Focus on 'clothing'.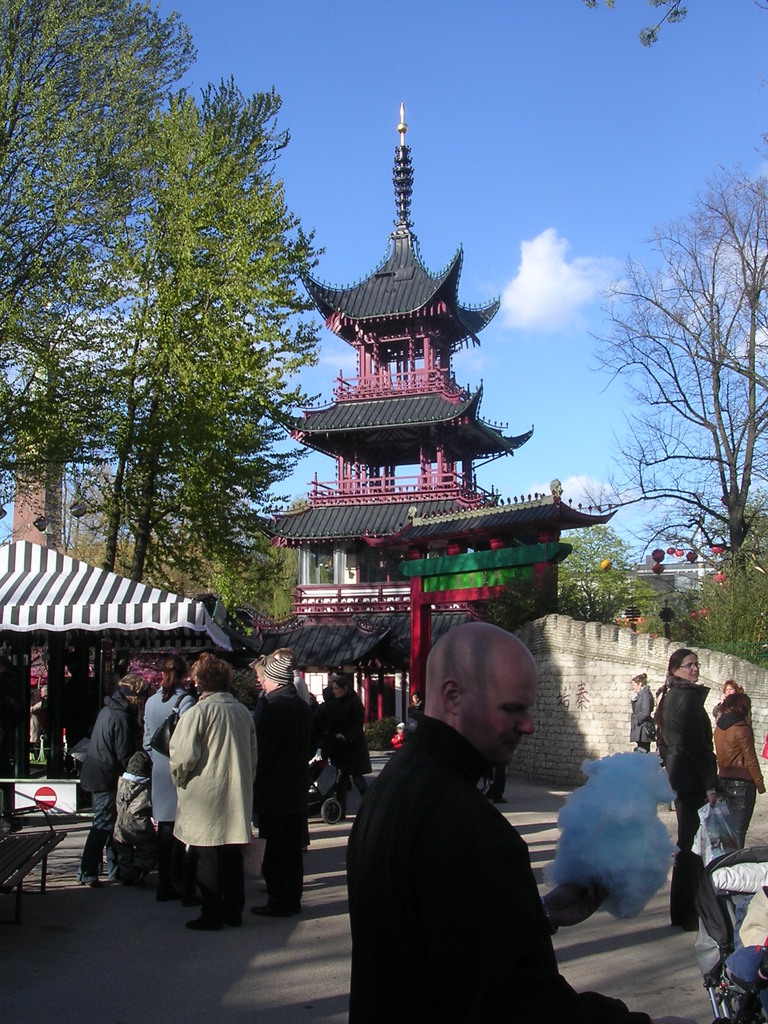
Focused at box(344, 719, 640, 1023).
